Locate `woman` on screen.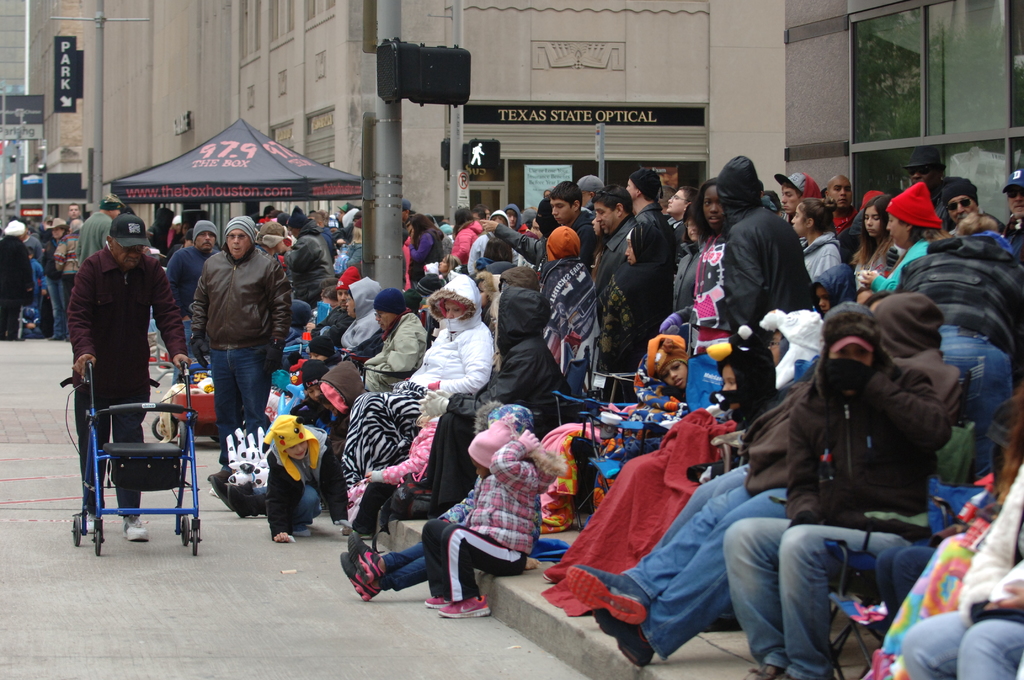
On screen at 662/184/730/346.
